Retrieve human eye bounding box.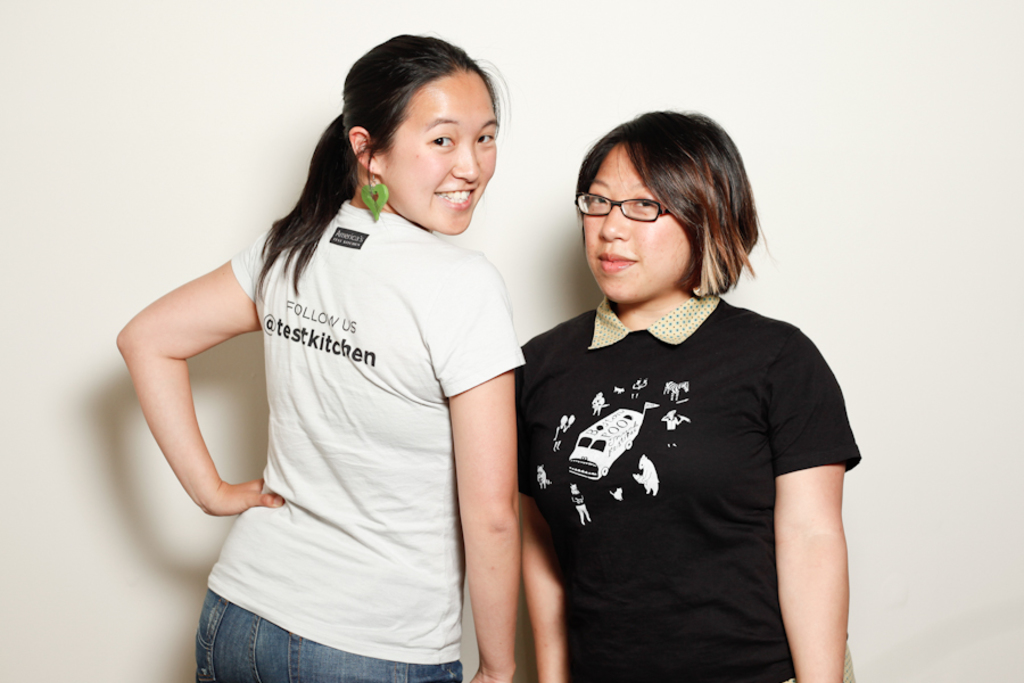
Bounding box: box(427, 130, 454, 151).
